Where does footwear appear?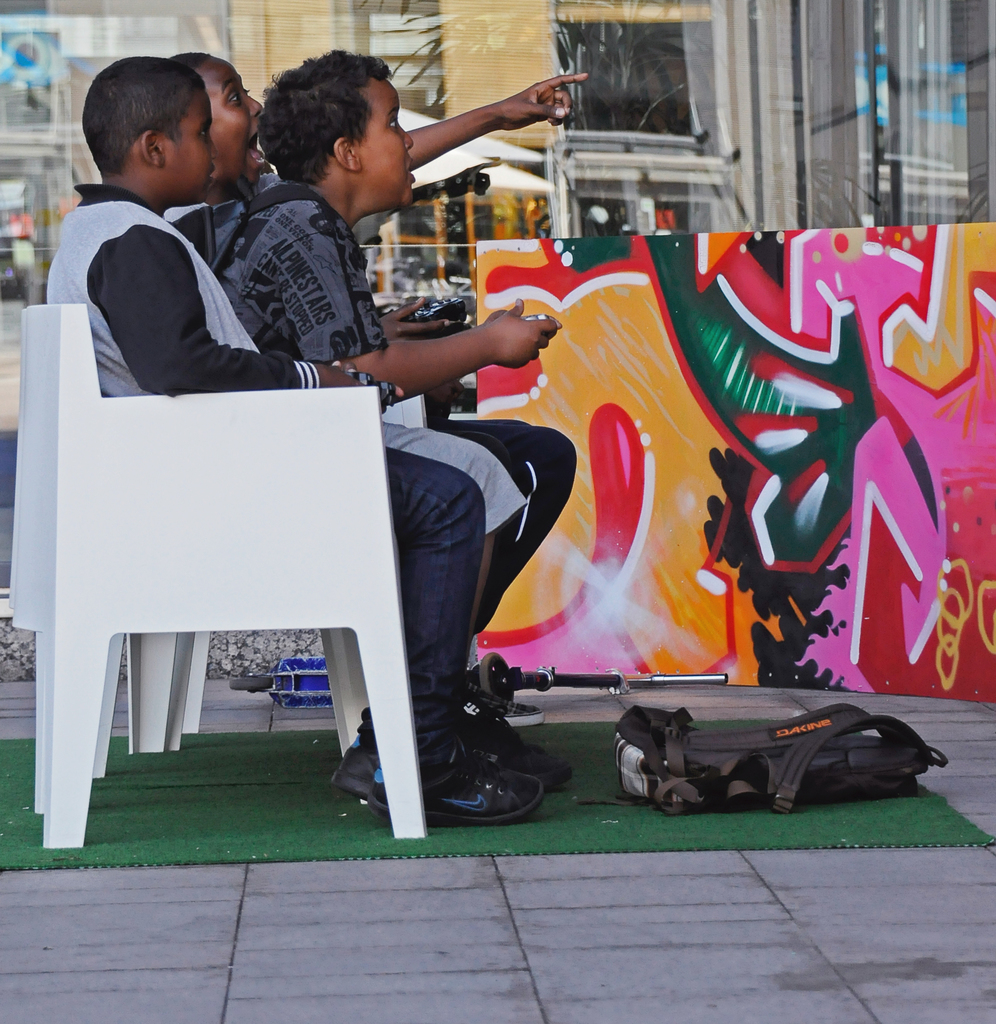
Appears at BBox(475, 736, 568, 787).
